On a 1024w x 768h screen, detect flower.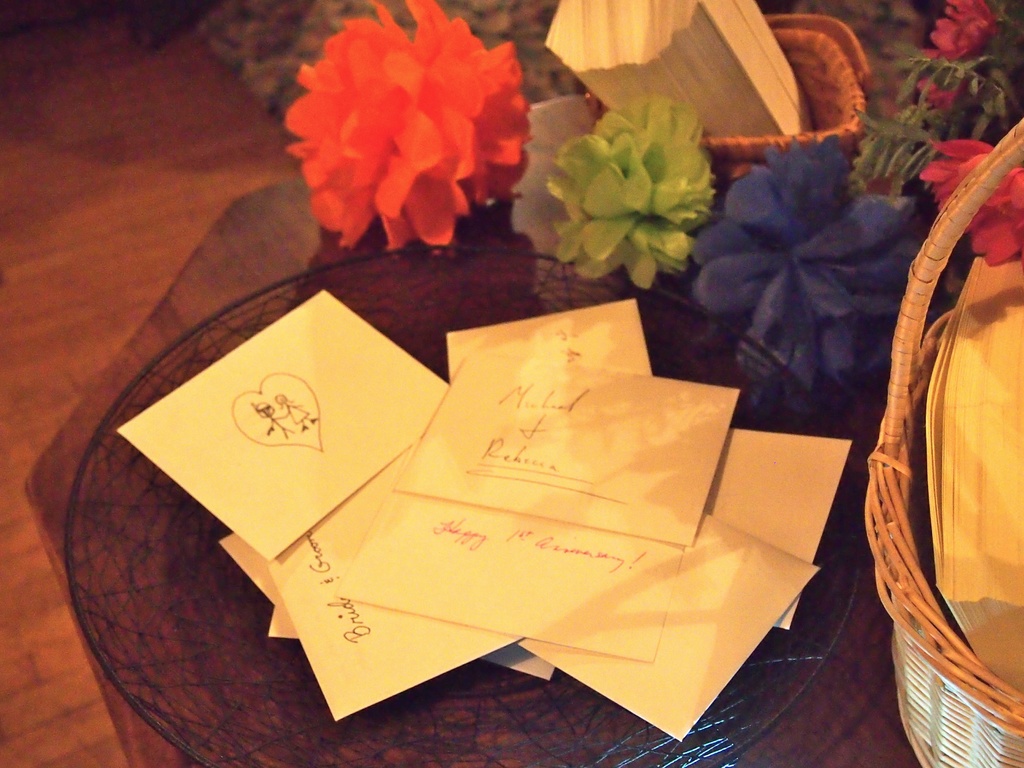
locate(922, 131, 1023, 262).
